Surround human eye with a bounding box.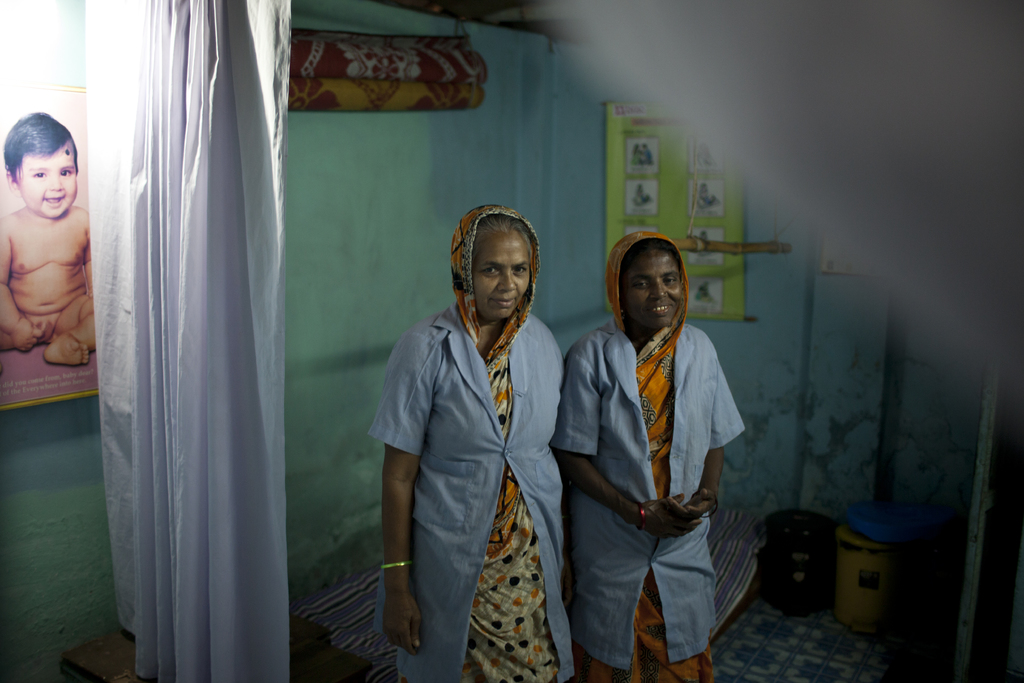
[33,170,45,179].
